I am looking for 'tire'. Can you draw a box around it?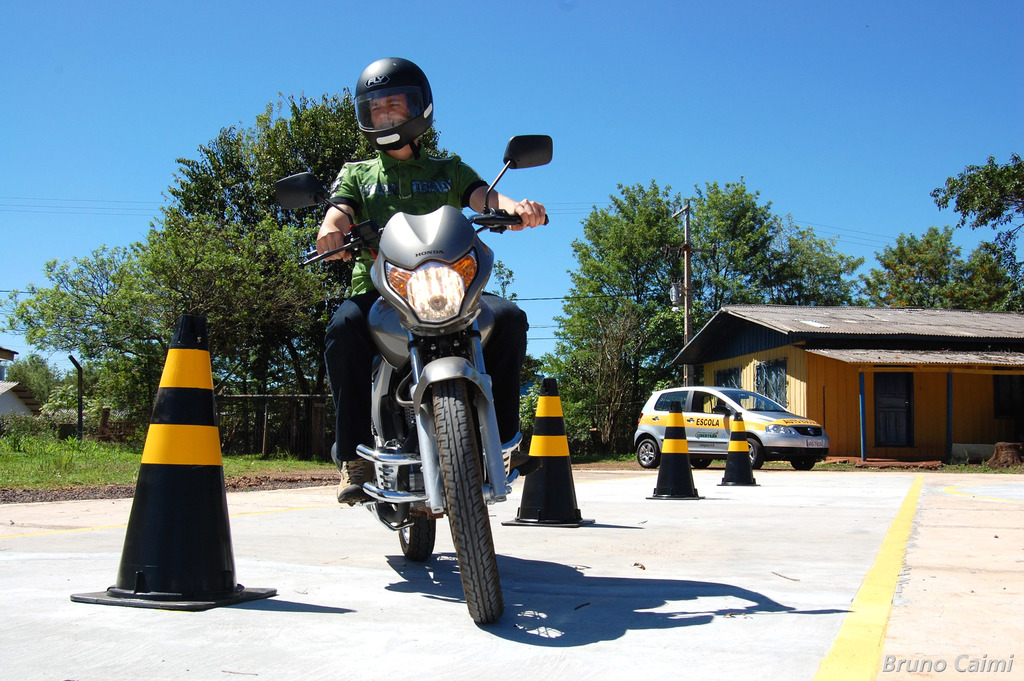
Sure, the bounding box is (left=636, top=439, right=661, bottom=468).
